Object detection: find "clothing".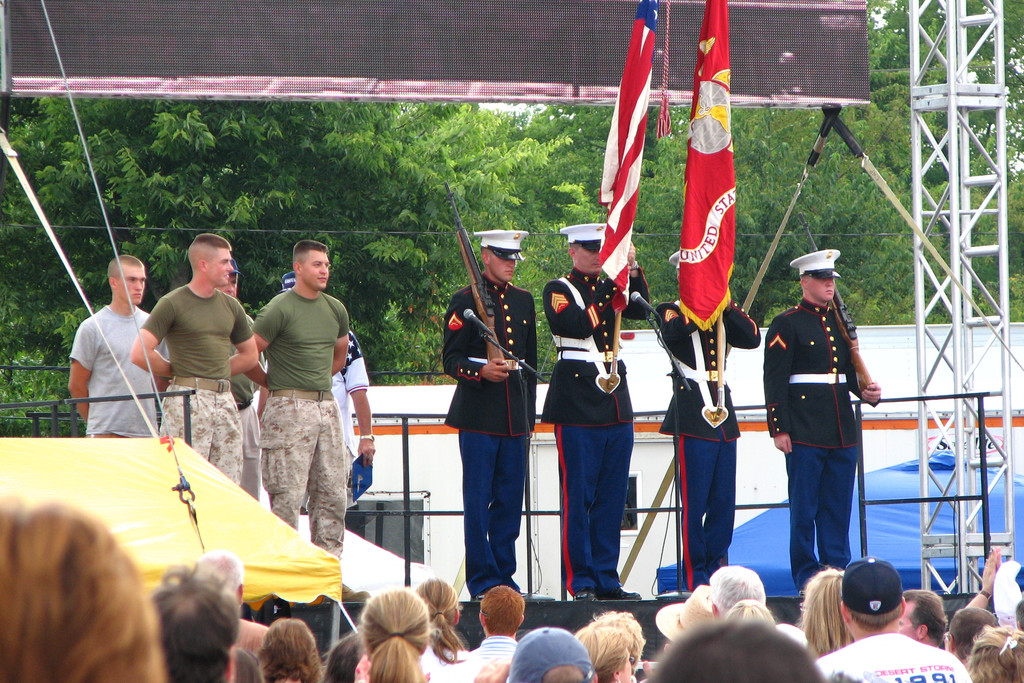
bbox=(126, 274, 248, 483).
